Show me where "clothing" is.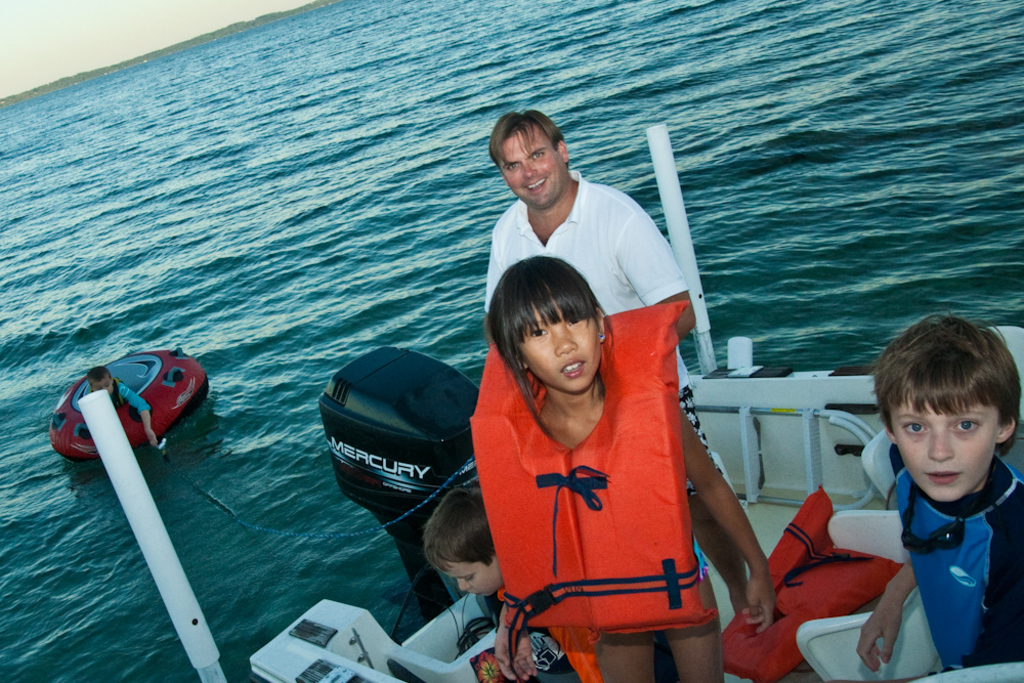
"clothing" is at 861 440 1016 666.
